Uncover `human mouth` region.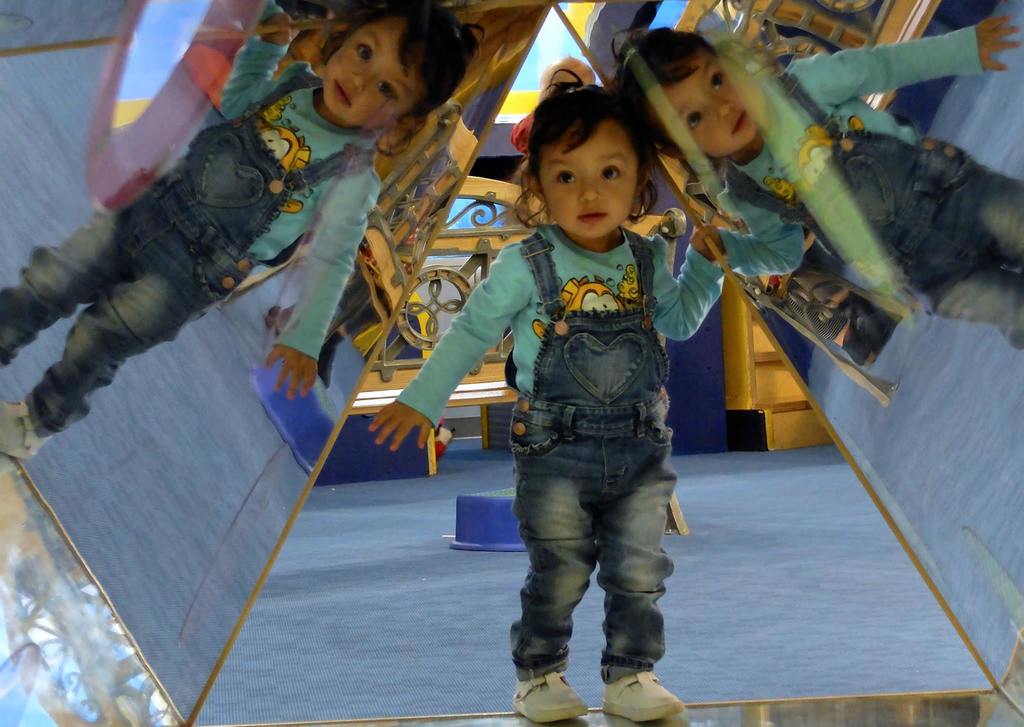
Uncovered: <box>574,206,606,222</box>.
